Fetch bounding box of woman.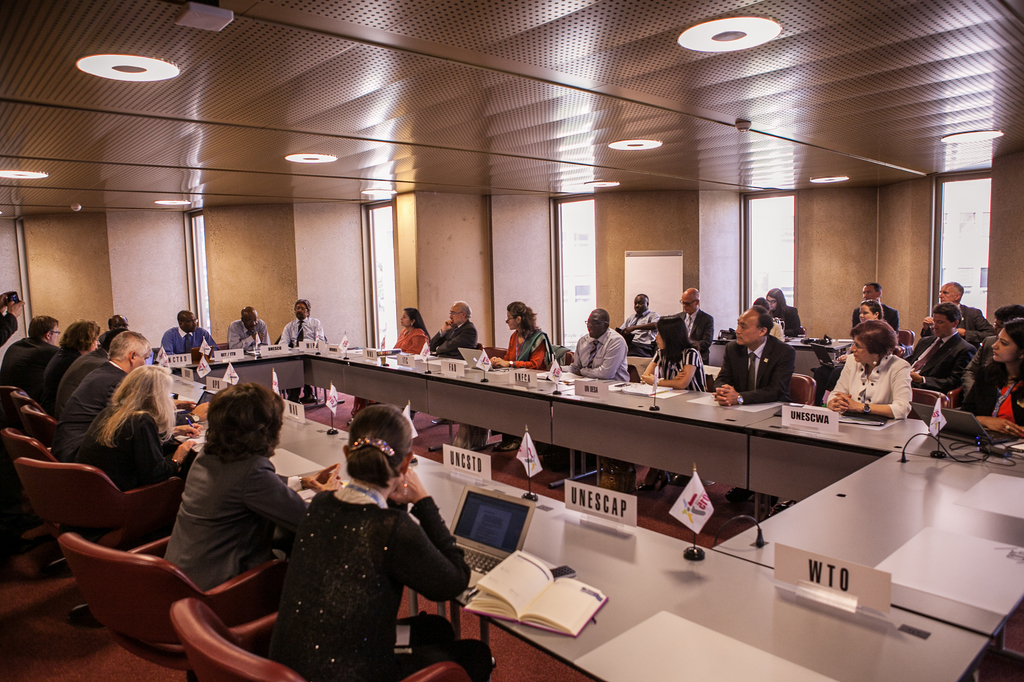
Bbox: x1=959 y1=316 x2=1023 y2=443.
